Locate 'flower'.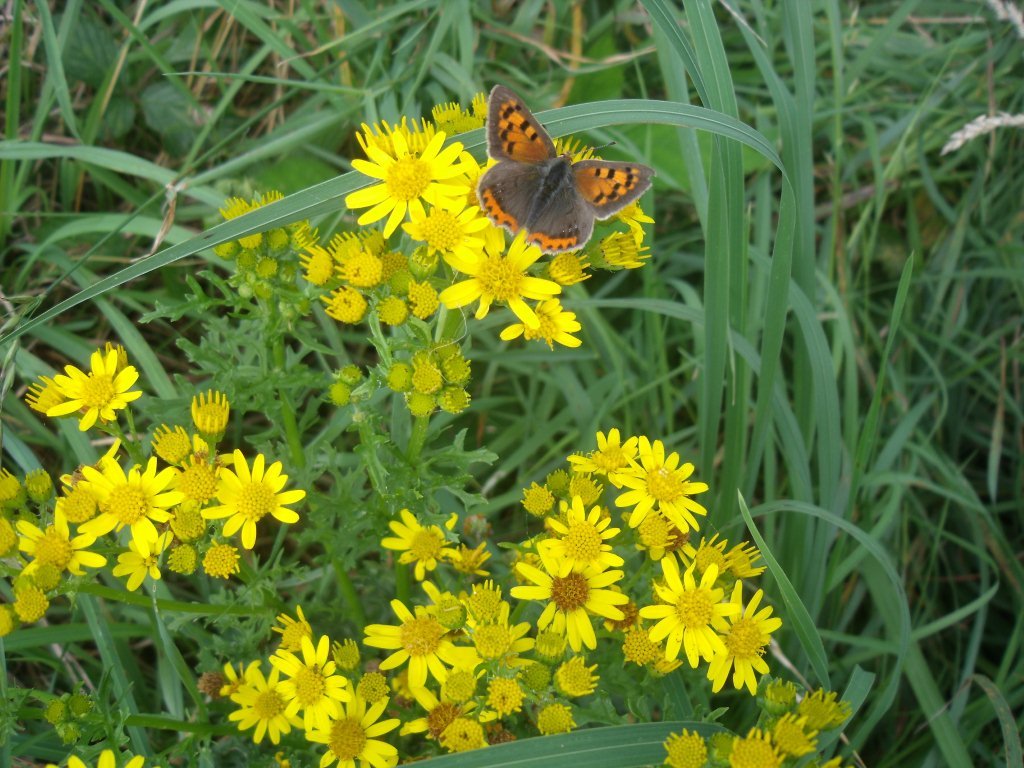
Bounding box: 564, 652, 606, 696.
